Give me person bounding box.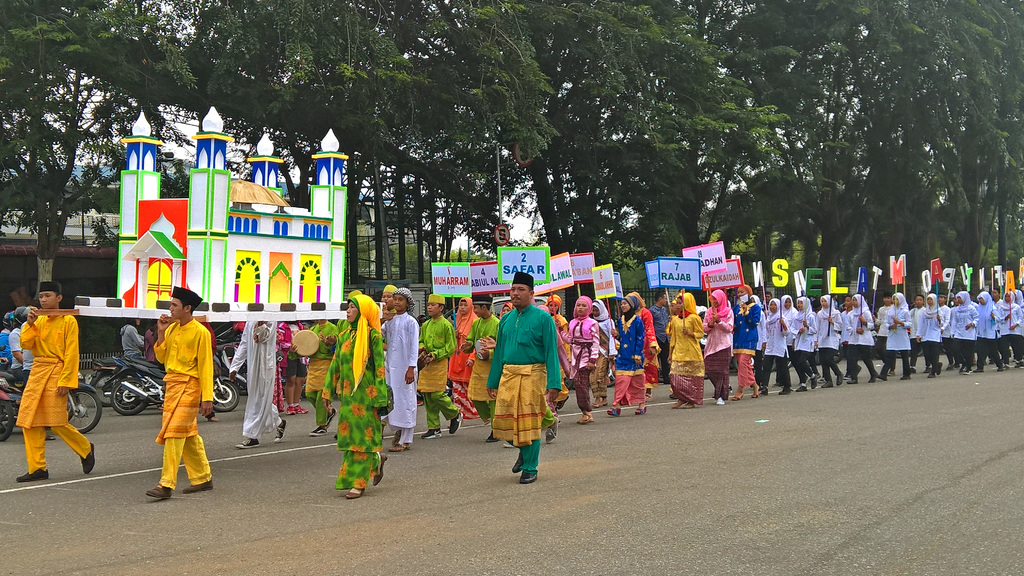
815:295:844:392.
